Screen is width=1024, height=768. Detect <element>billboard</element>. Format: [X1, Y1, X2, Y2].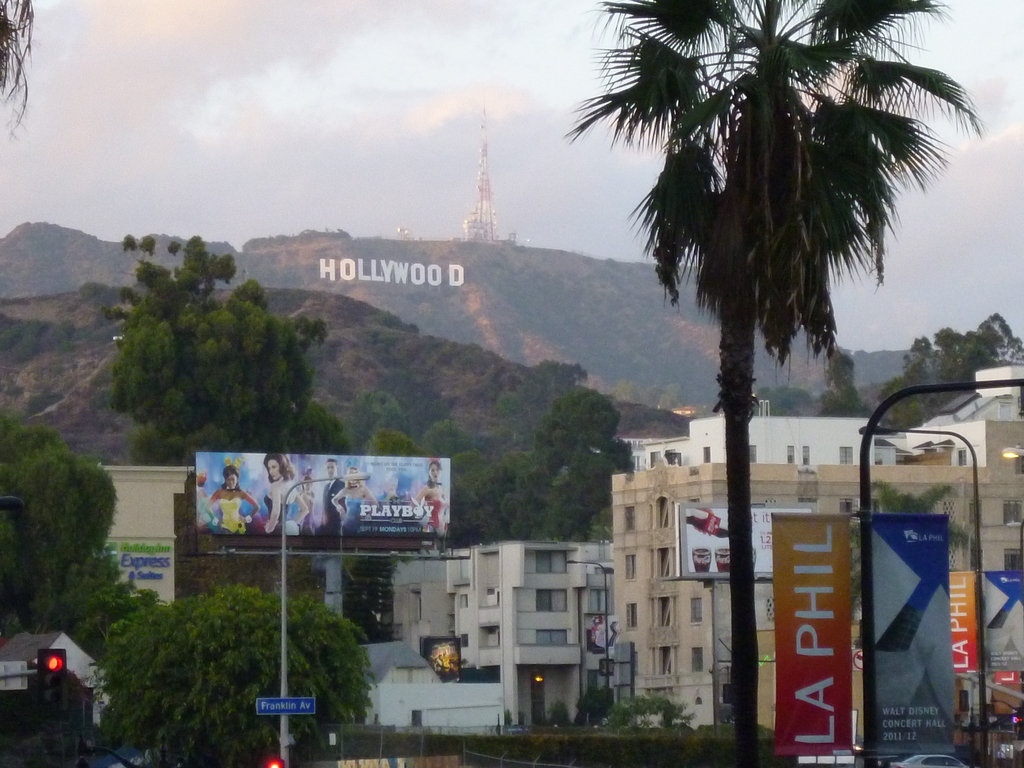
[584, 611, 620, 653].
